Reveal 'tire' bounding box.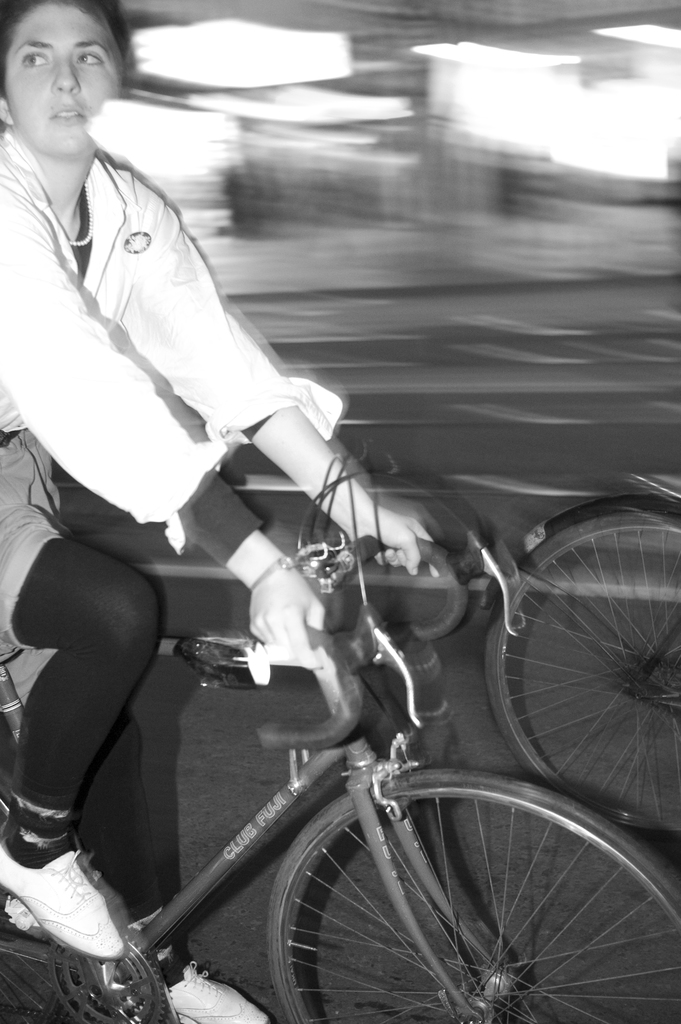
Revealed: <bbox>484, 515, 680, 839</bbox>.
